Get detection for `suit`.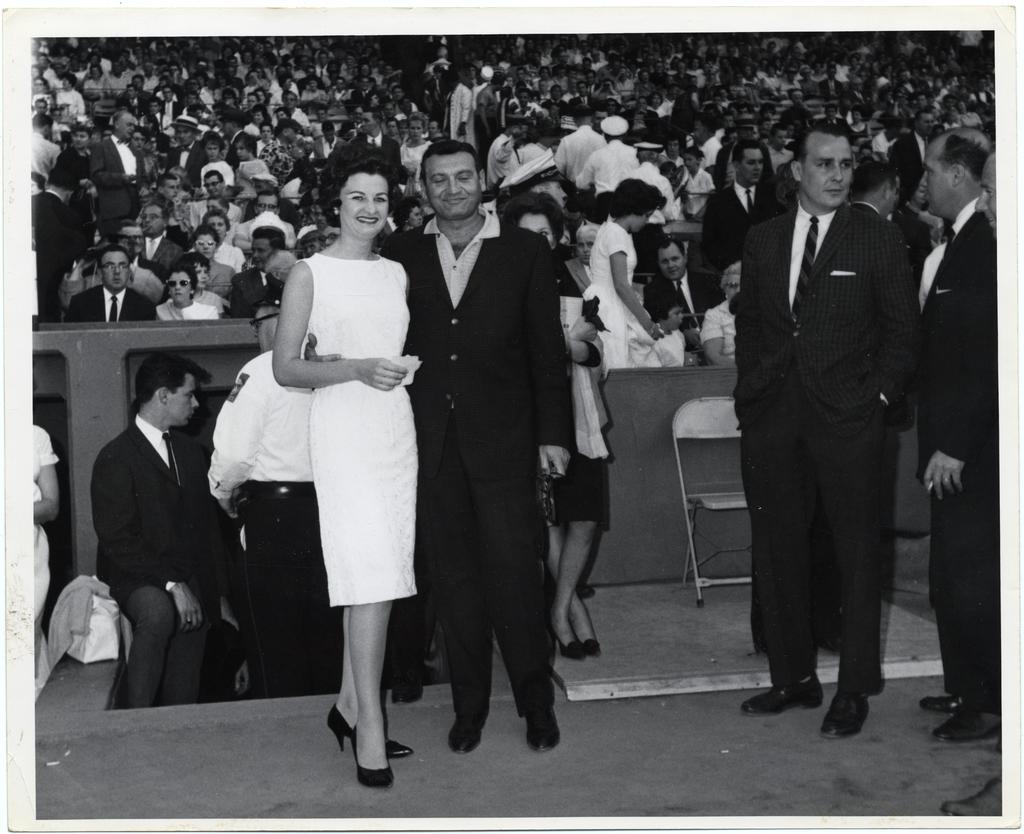
Detection: box(158, 99, 180, 124).
